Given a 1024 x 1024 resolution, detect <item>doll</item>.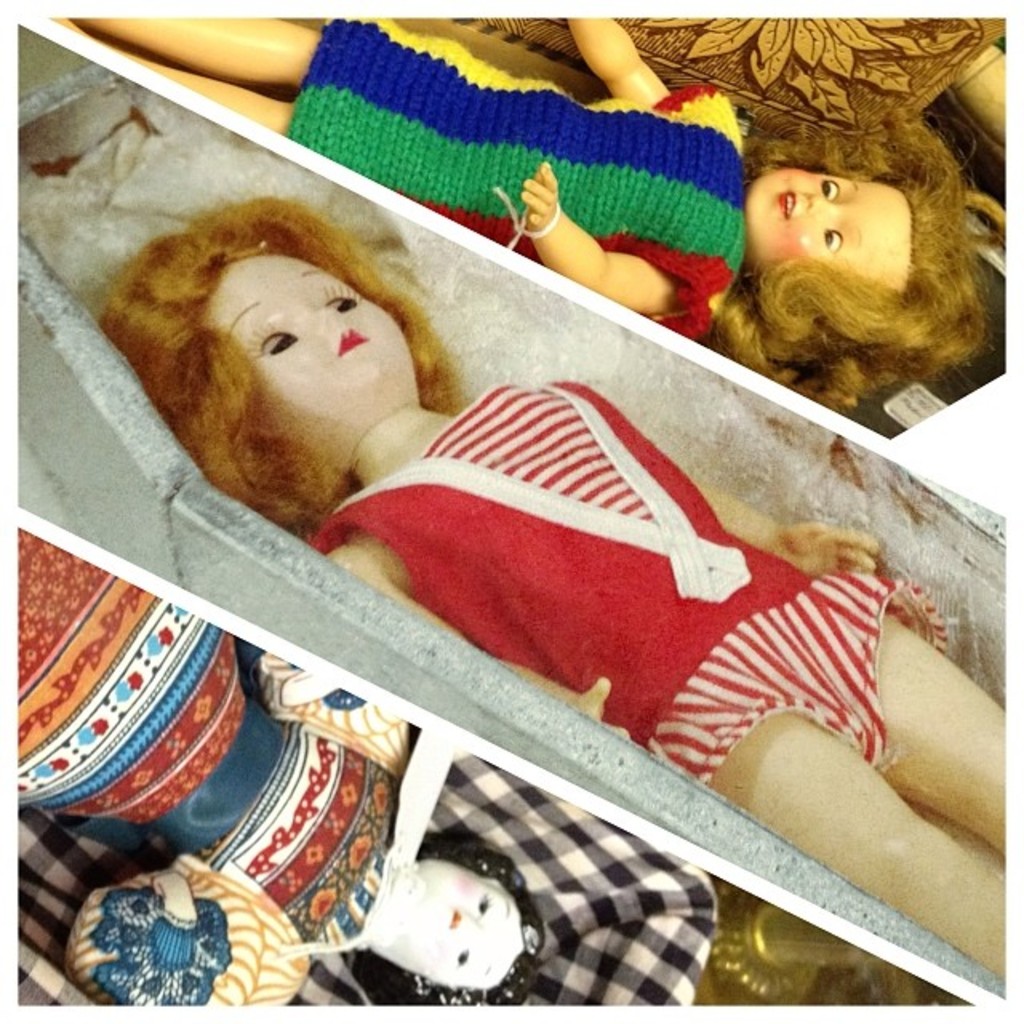
x1=101 y1=178 x2=998 y2=984.
